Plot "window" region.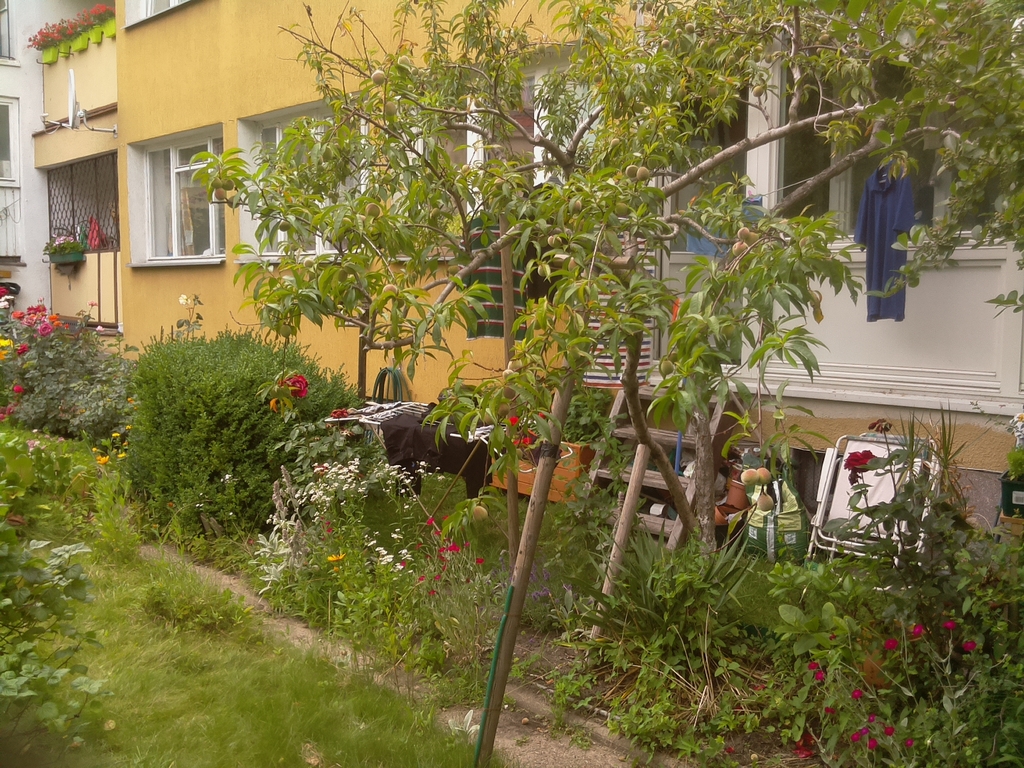
Plotted at region(105, 110, 246, 278).
